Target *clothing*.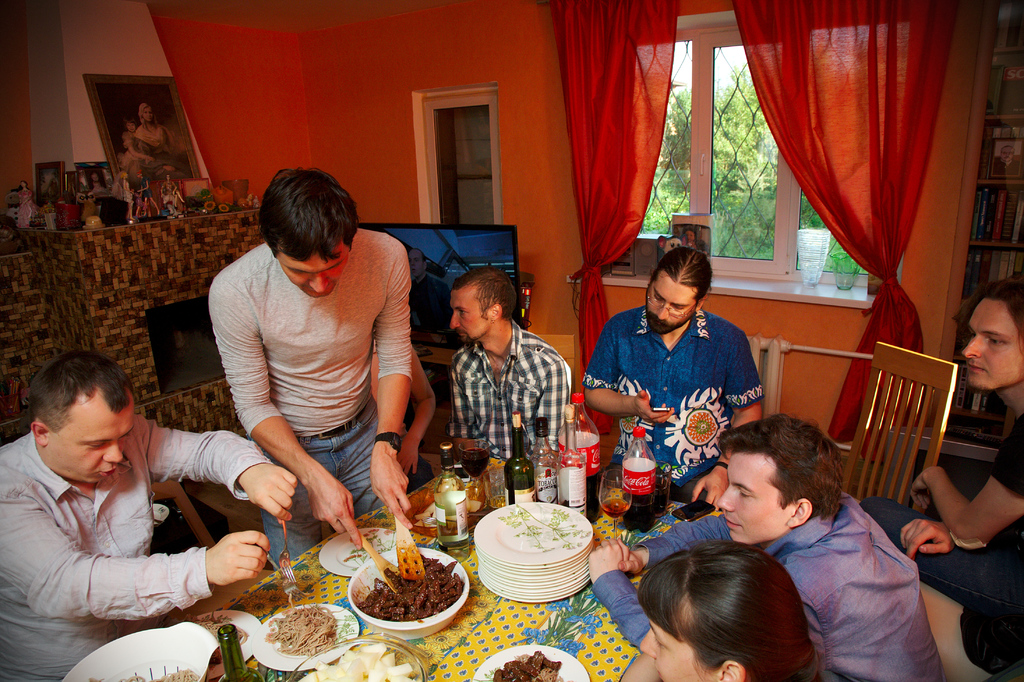
Target region: l=161, t=181, r=175, b=203.
